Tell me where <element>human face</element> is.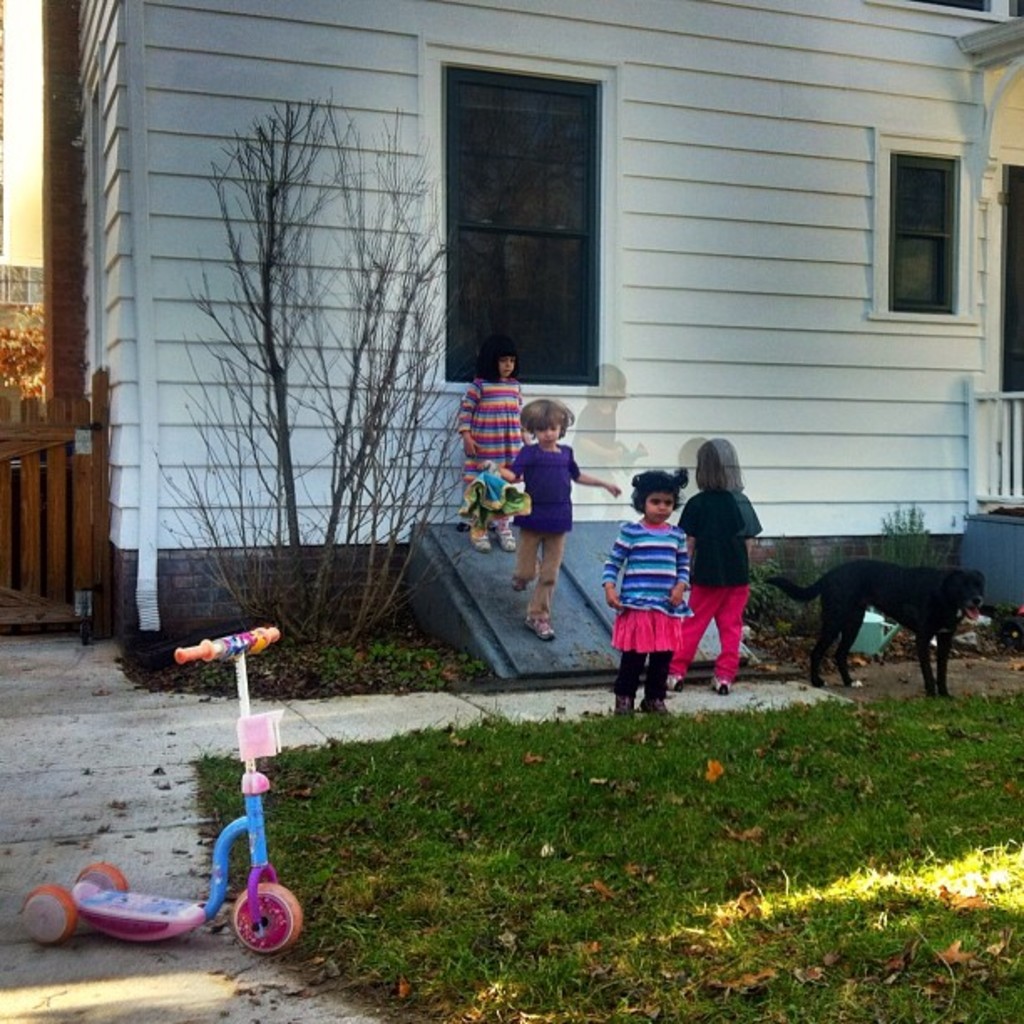
<element>human face</element> is at (left=537, top=425, right=559, bottom=442).
